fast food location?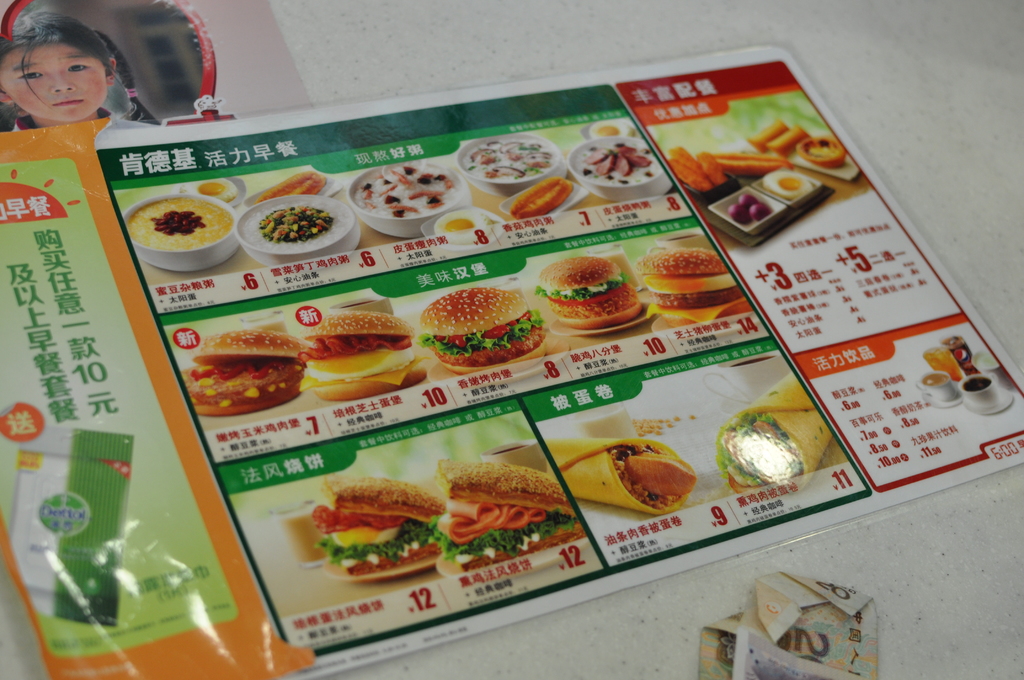
[716,371,834,503]
